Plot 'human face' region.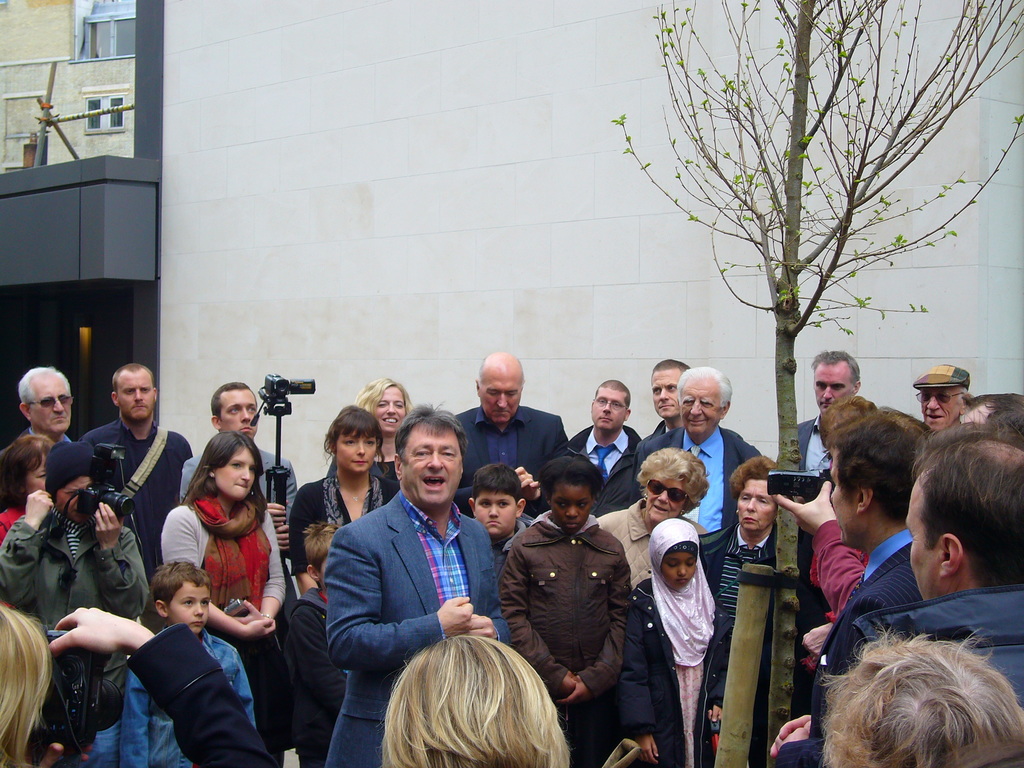
Plotted at detection(922, 389, 957, 426).
